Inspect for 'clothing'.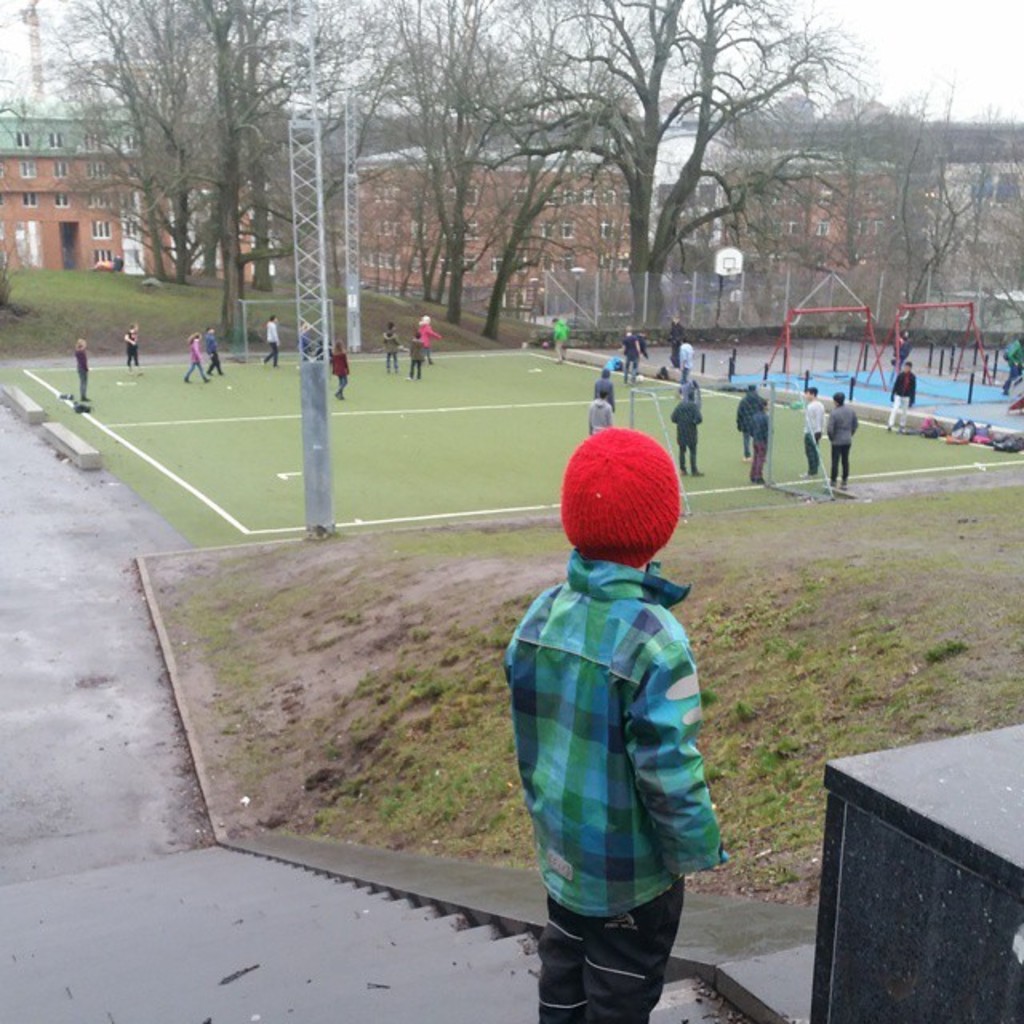
Inspection: [554,322,573,358].
